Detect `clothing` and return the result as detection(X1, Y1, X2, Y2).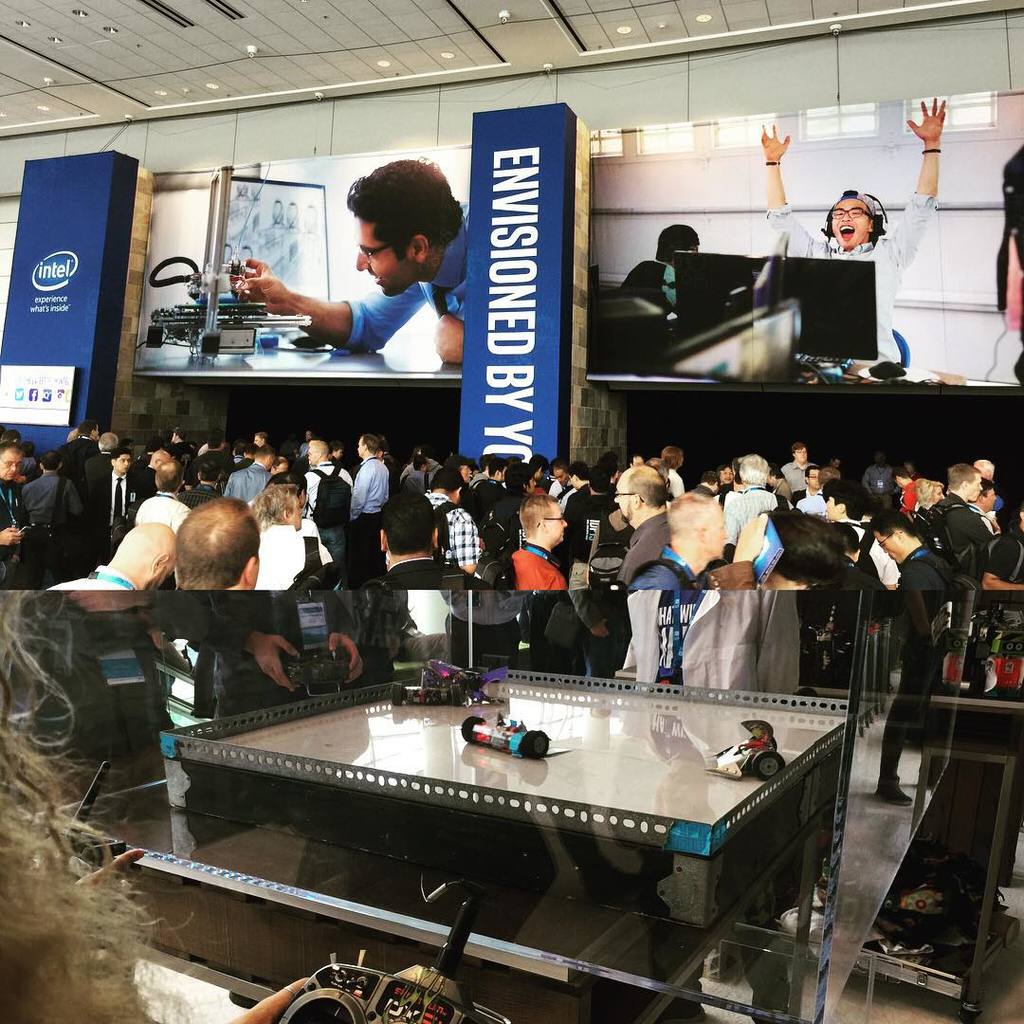
detection(619, 504, 669, 584).
